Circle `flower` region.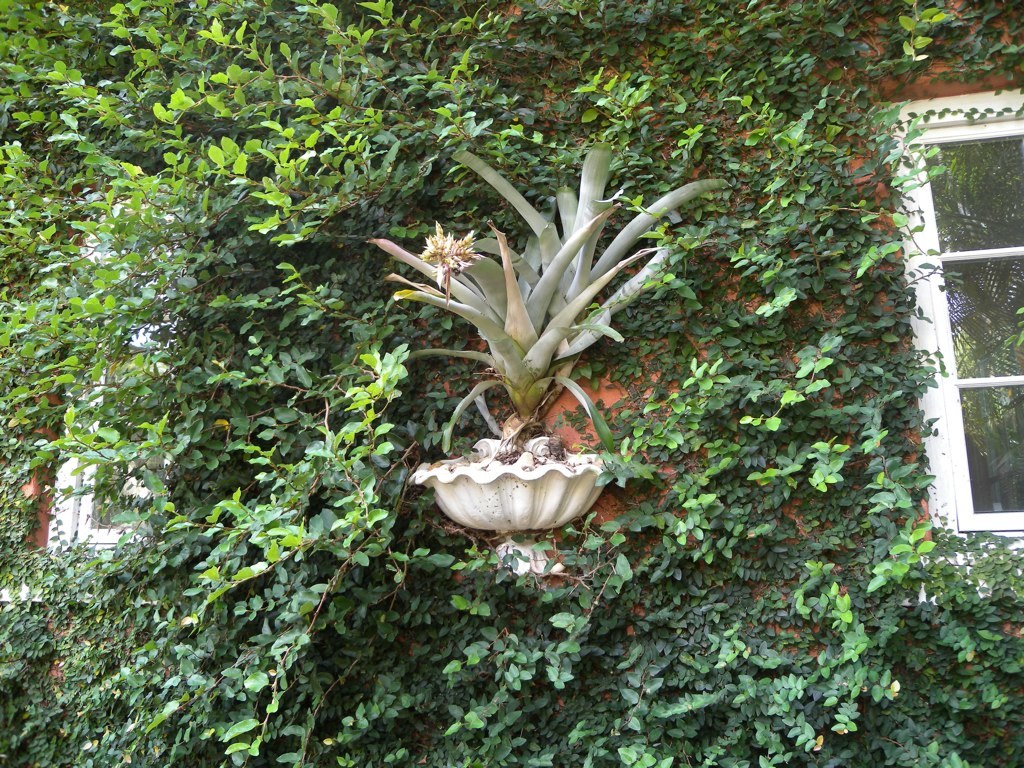
Region: {"left": 406, "top": 438, "right": 609, "bottom": 578}.
